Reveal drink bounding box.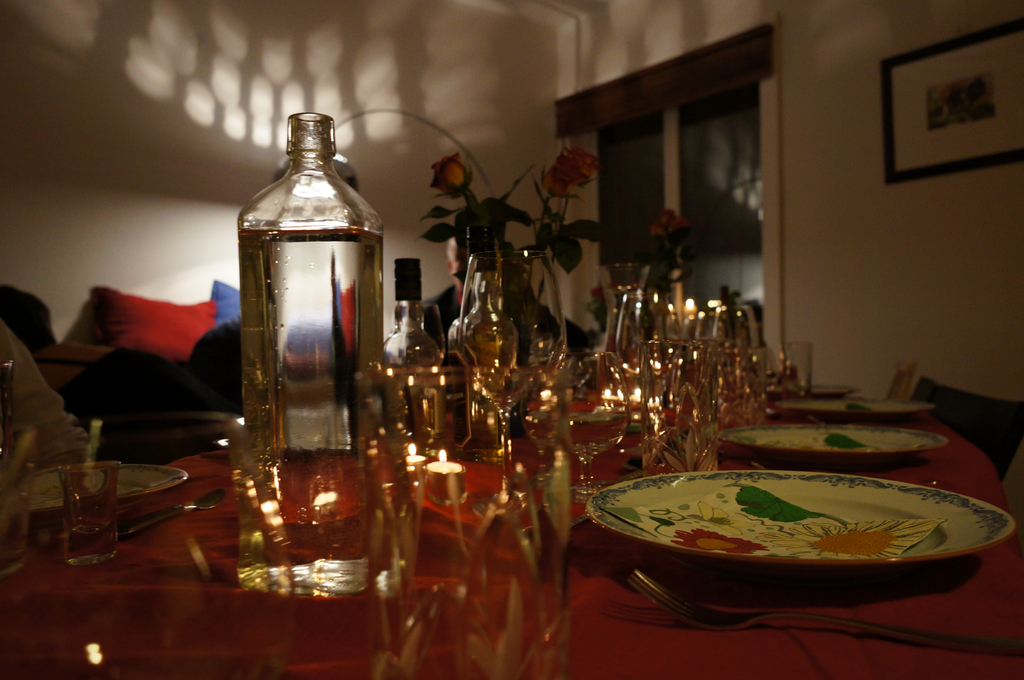
Revealed: [237,224,383,593].
